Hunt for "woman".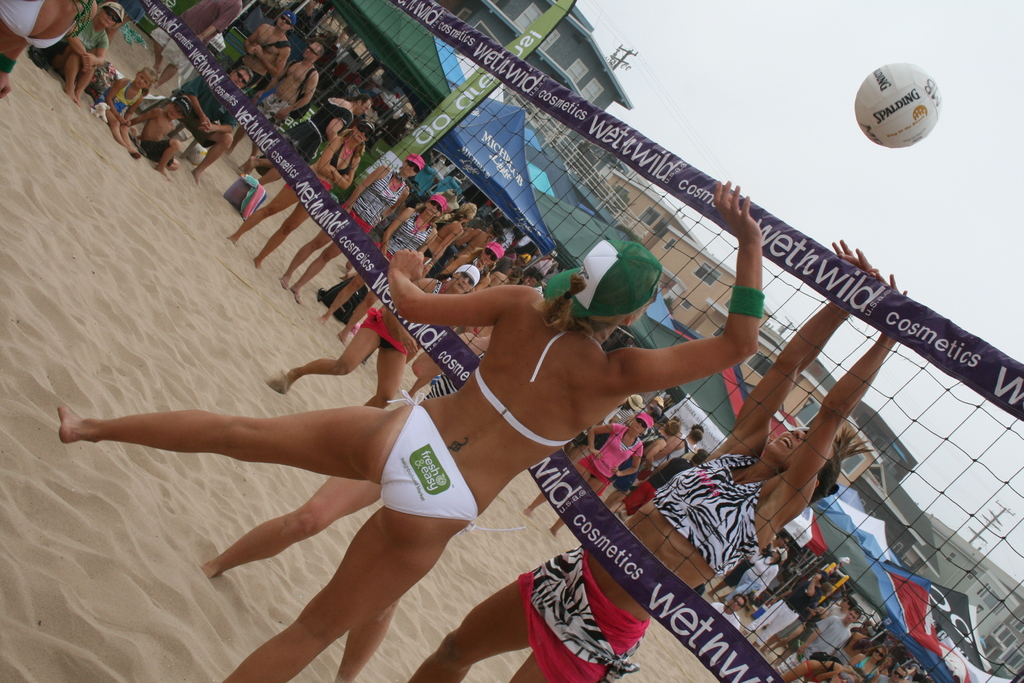
Hunted down at (228,122,376,270).
